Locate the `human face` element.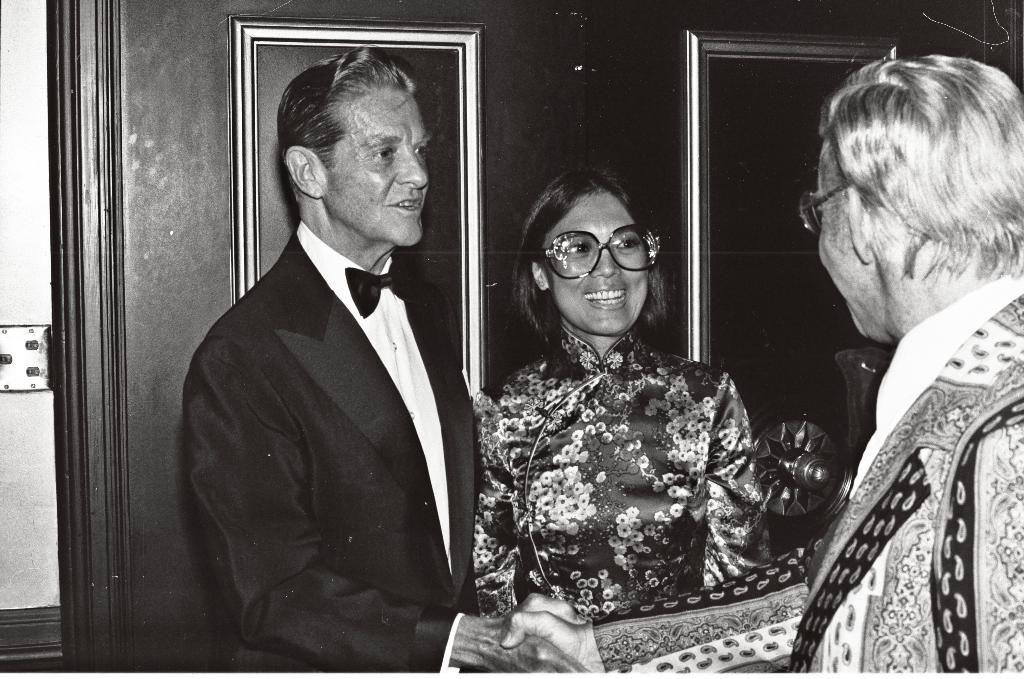
Element bbox: 324,82,435,250.
